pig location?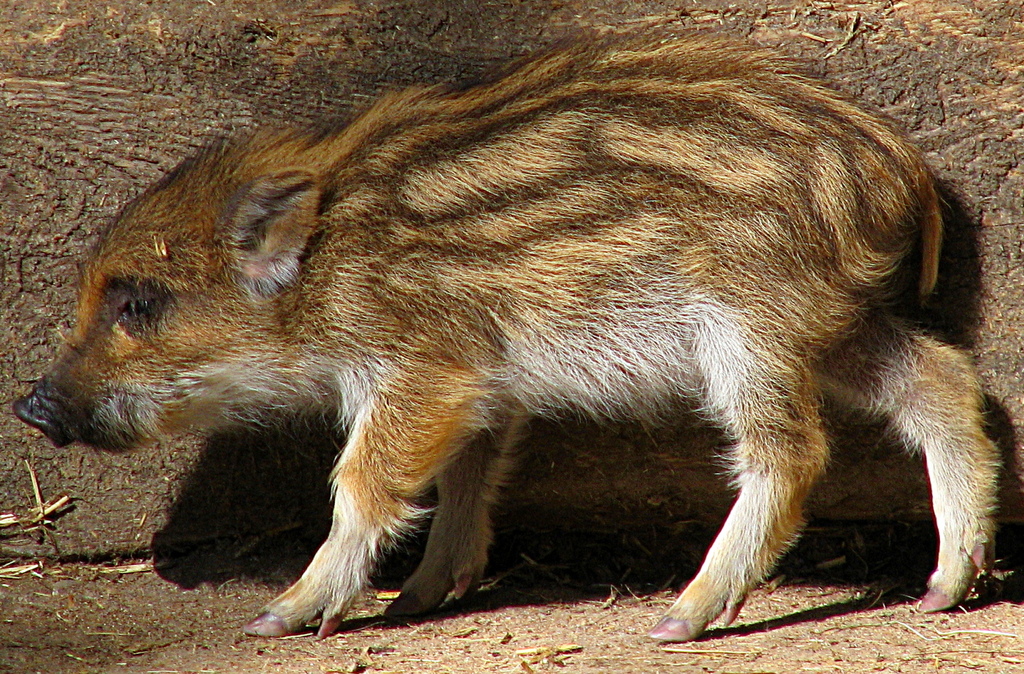
<region>9, 24, 1008, 639</region>
